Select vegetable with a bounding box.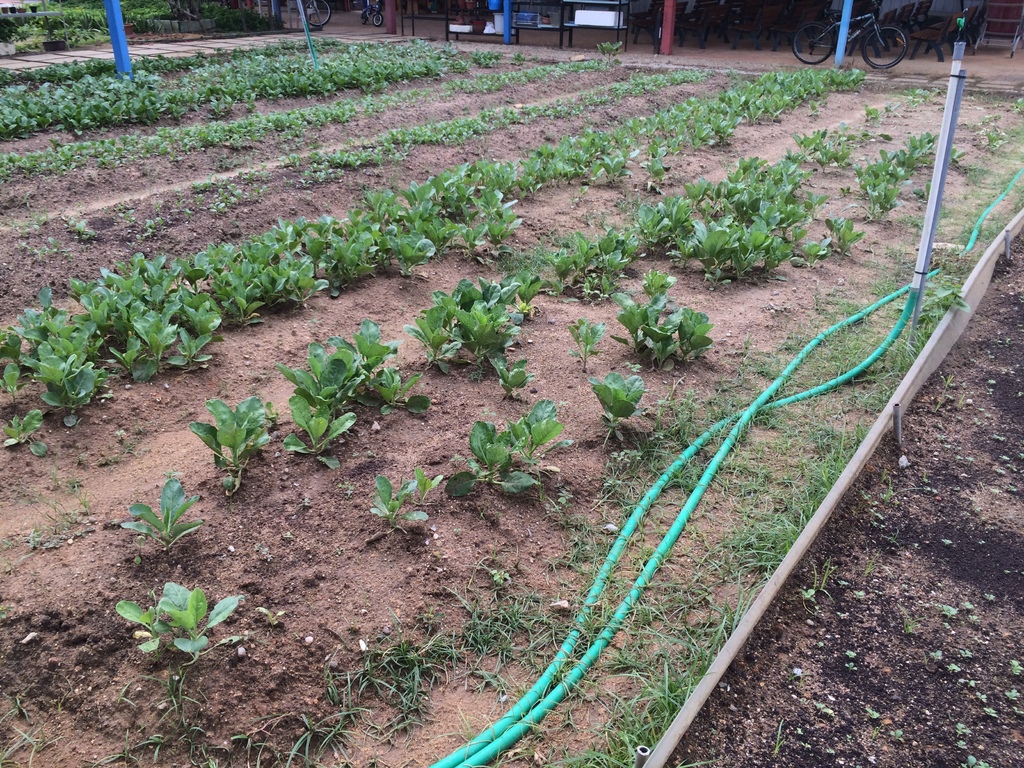
BBox(114, 579, 244, 656).
